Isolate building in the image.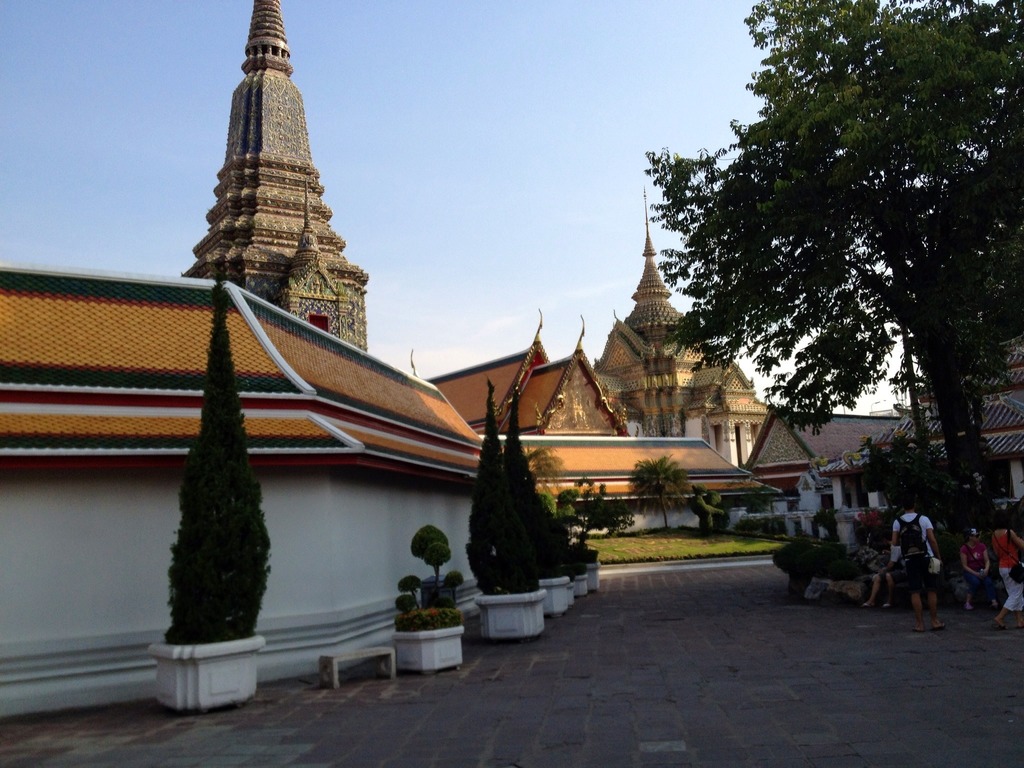
Isolated region: x1=593, y1=184, x2=771, y2=468.
